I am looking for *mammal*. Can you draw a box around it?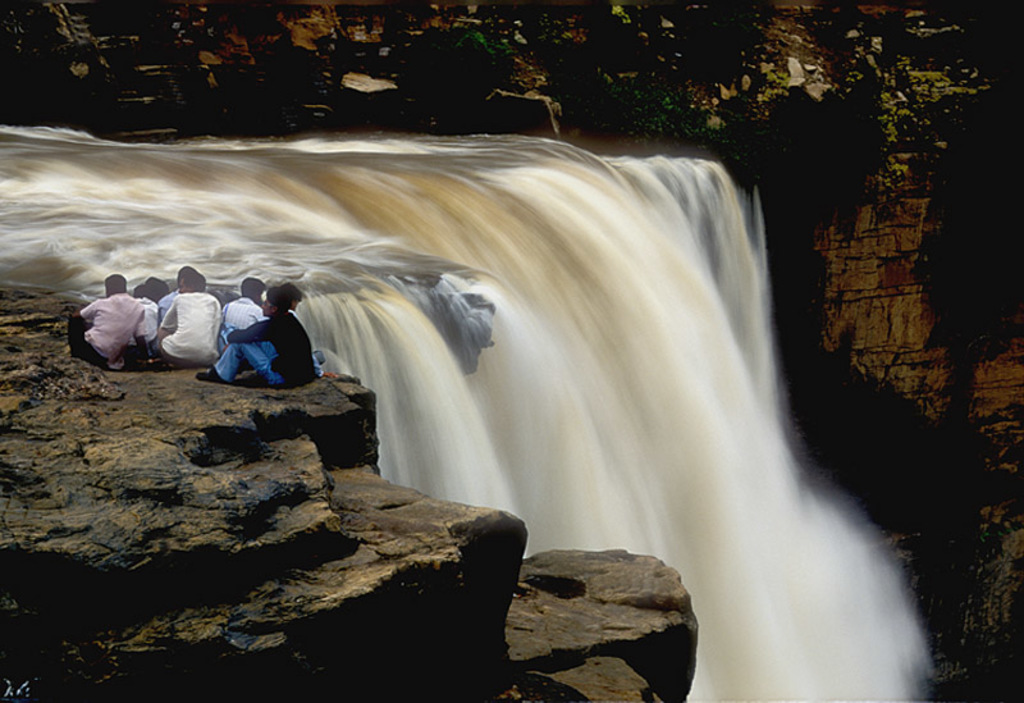
Sure, the bounding box is Rect(157, 260, 189, 334).
